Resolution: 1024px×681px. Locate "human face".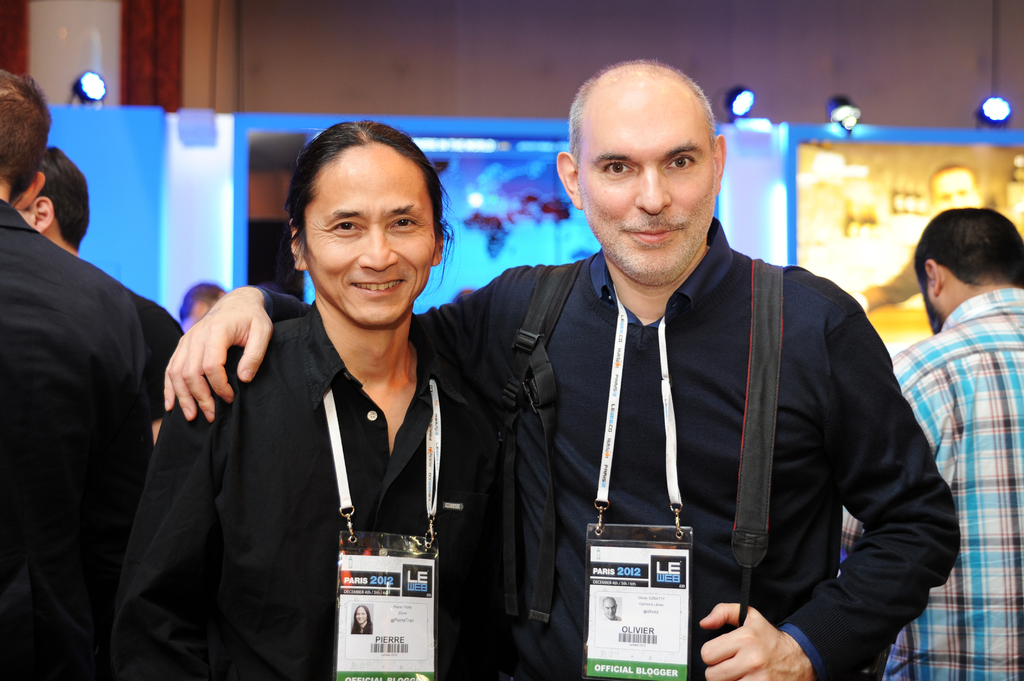
rect(577, 97, 719, 285).
